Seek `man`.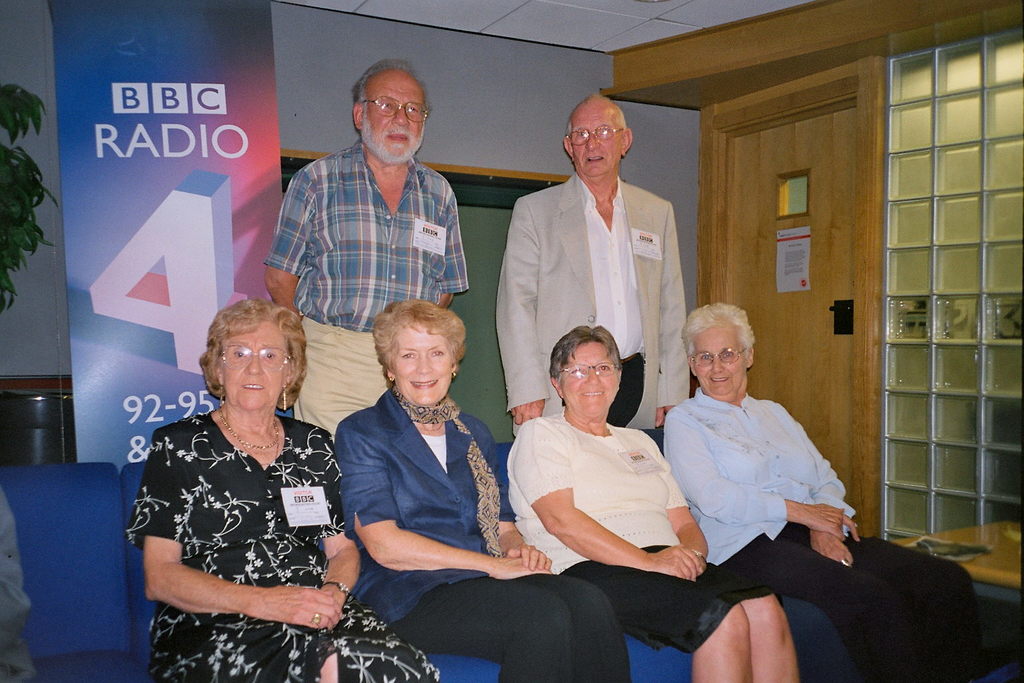
263 59 474 443.
